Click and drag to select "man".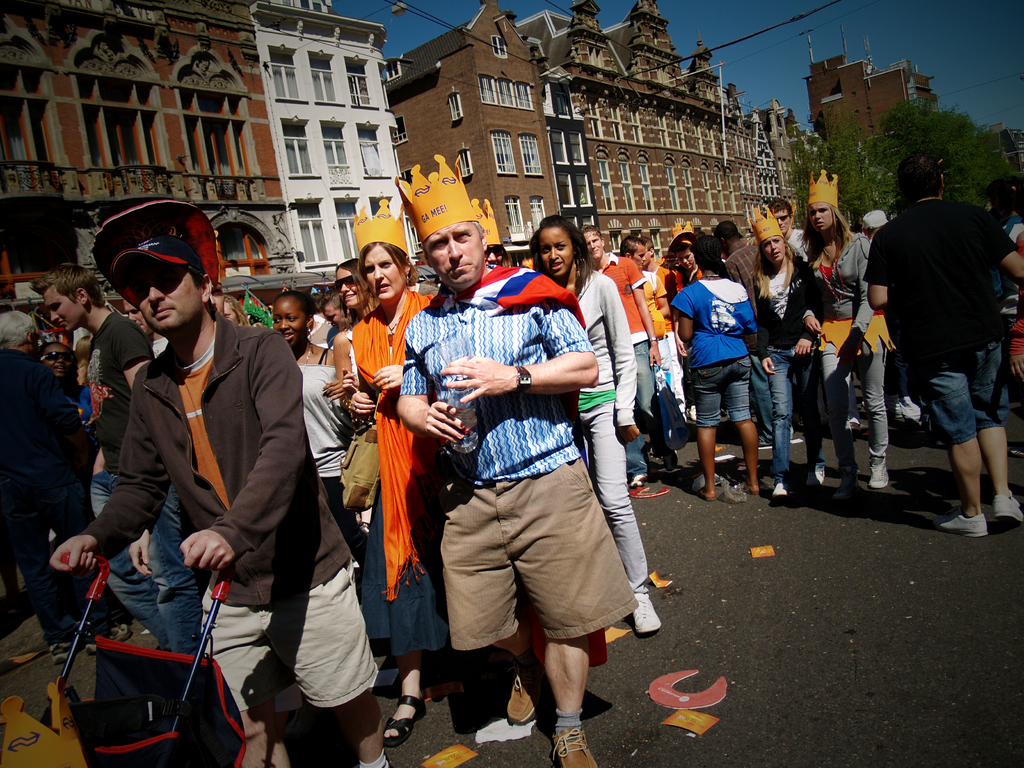
Selection: 0, 308, 83, 620.
